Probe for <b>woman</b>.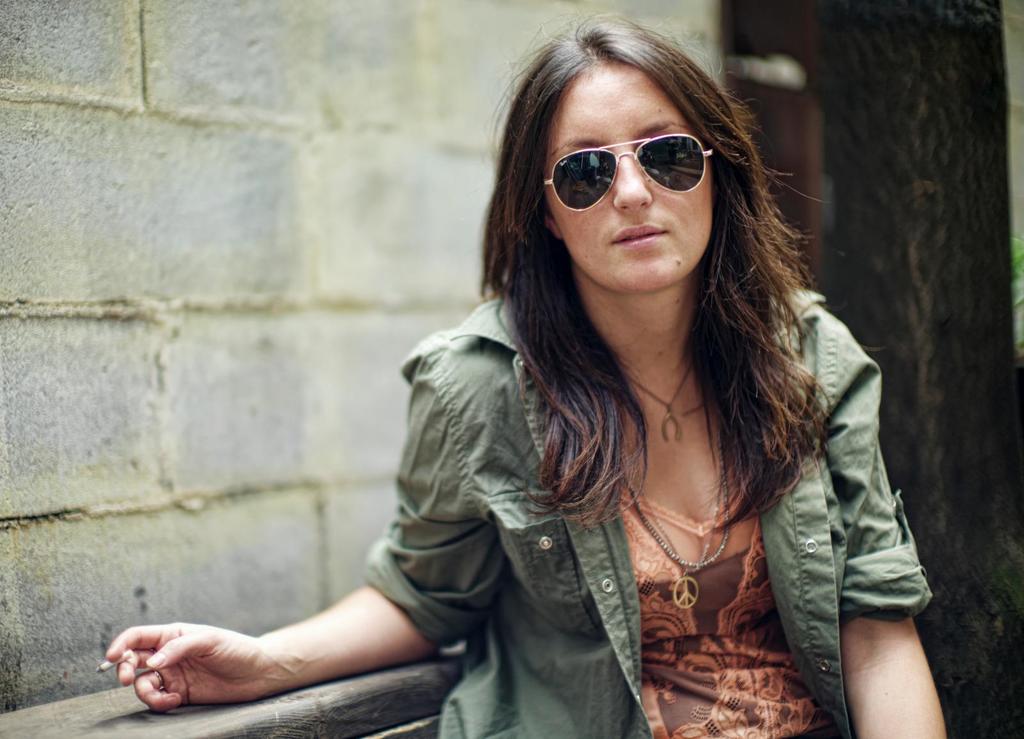
Probe result: box(163, 54, 906, 729).
